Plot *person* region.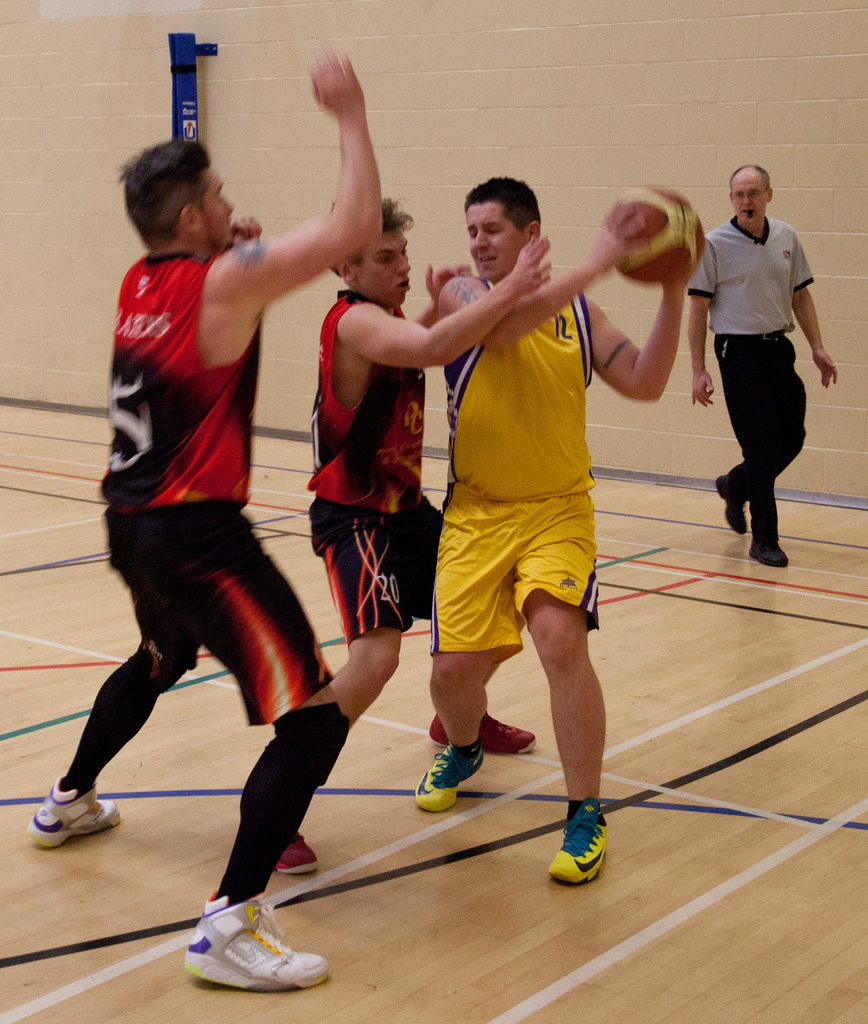
Plotted at 271,188,551,875.
